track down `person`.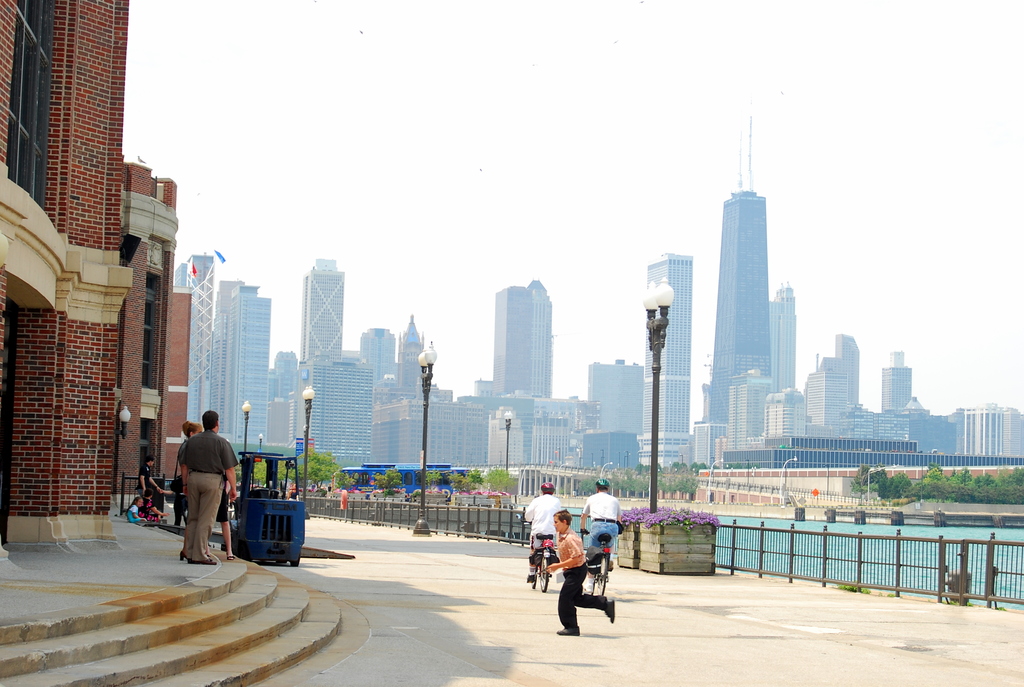
Tracked to left=124, top=487, right=180, bottom=540.
